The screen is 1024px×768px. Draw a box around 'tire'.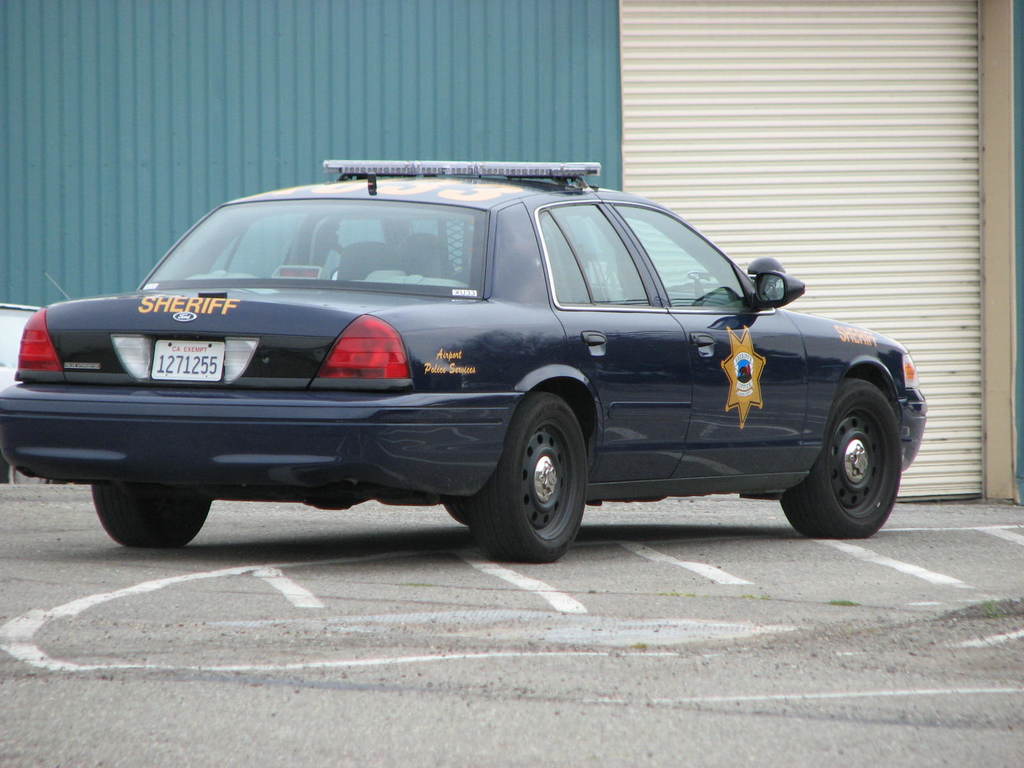
{"x1": 92, "y1": 479, "x2": 211, "y2": 548}.
